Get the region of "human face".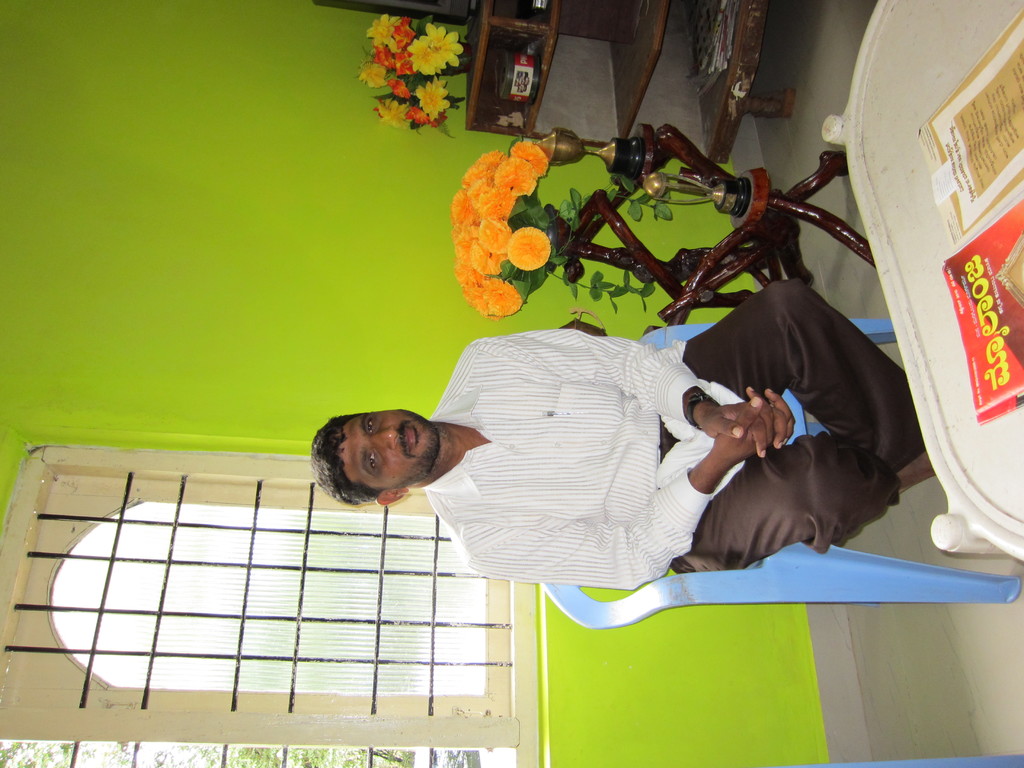
{"x1": 340, "y1": 408, "x2": 435, "y2": 488}.
